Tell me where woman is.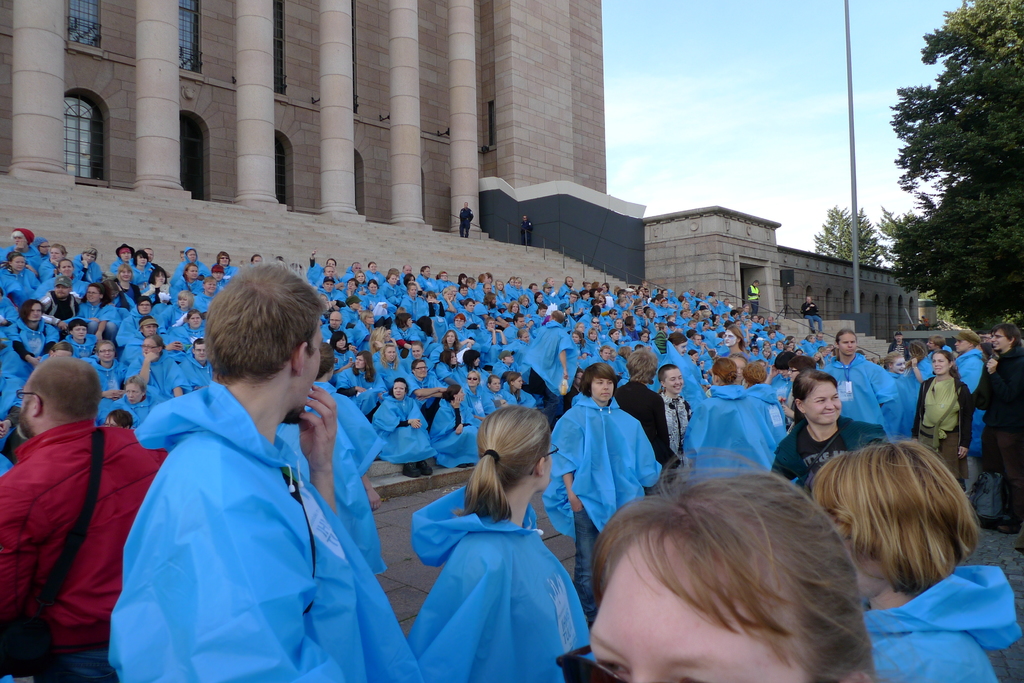
woman is at 78,282,120,342.
